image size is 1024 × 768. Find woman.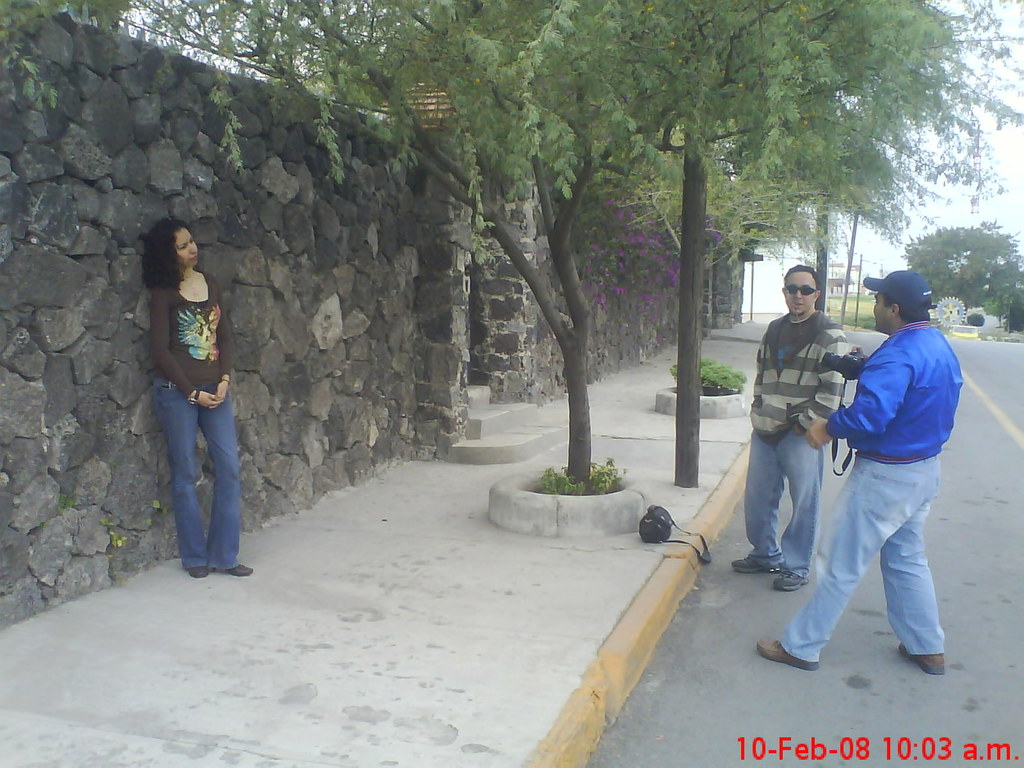
<box>150,214,268,582</box>.
